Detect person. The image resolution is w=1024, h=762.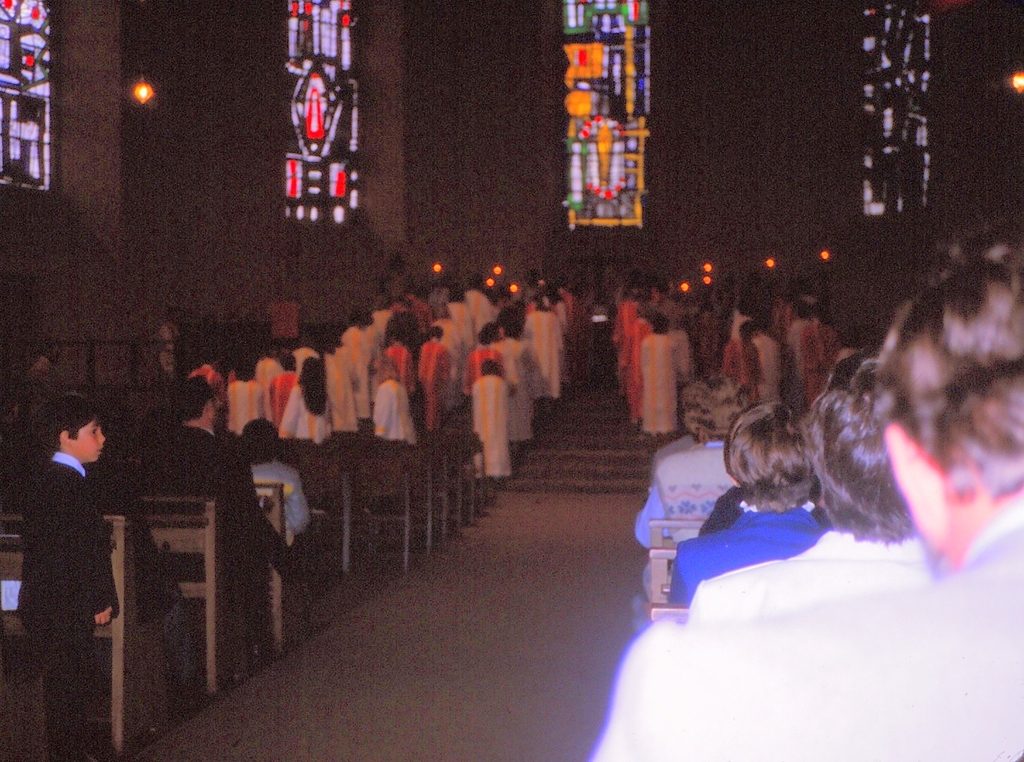
locate(594, 219, 1023, 761).
